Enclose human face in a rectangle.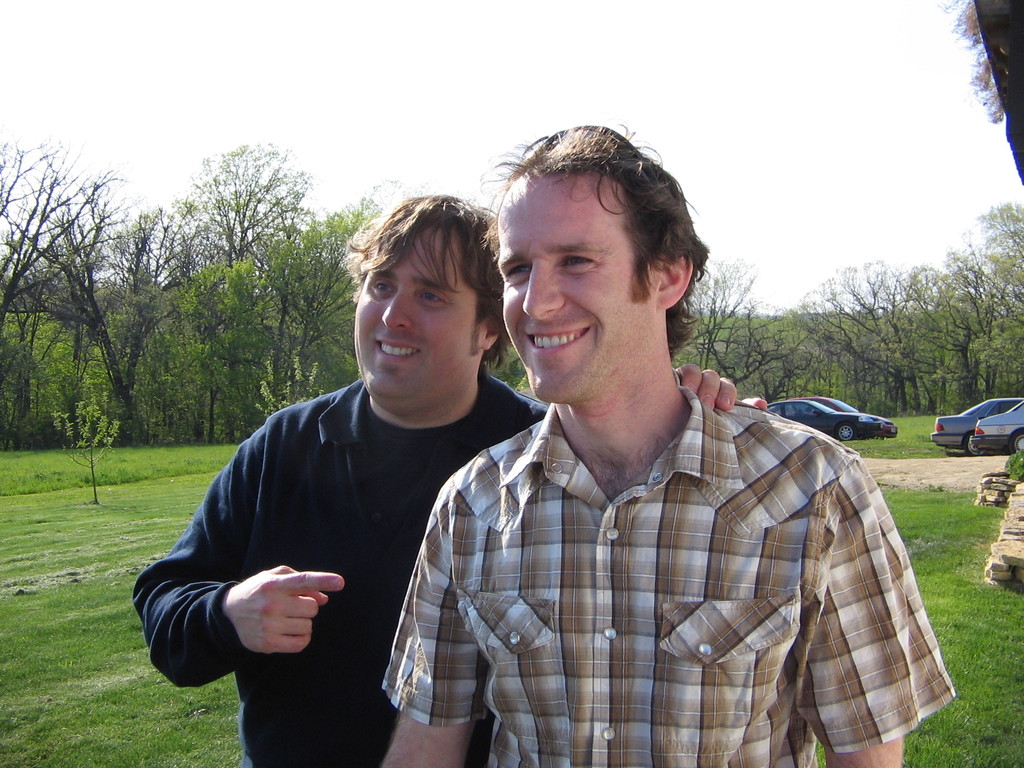
490:163:659:401.
